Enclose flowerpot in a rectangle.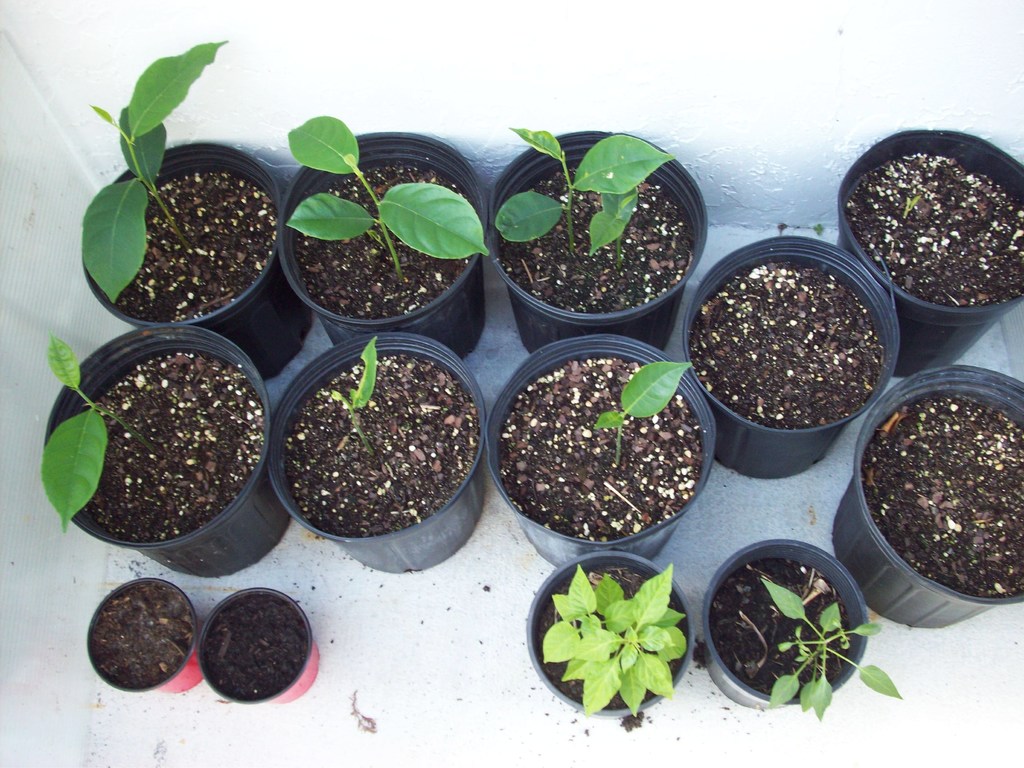
rect(491, 131, 709, 349).
